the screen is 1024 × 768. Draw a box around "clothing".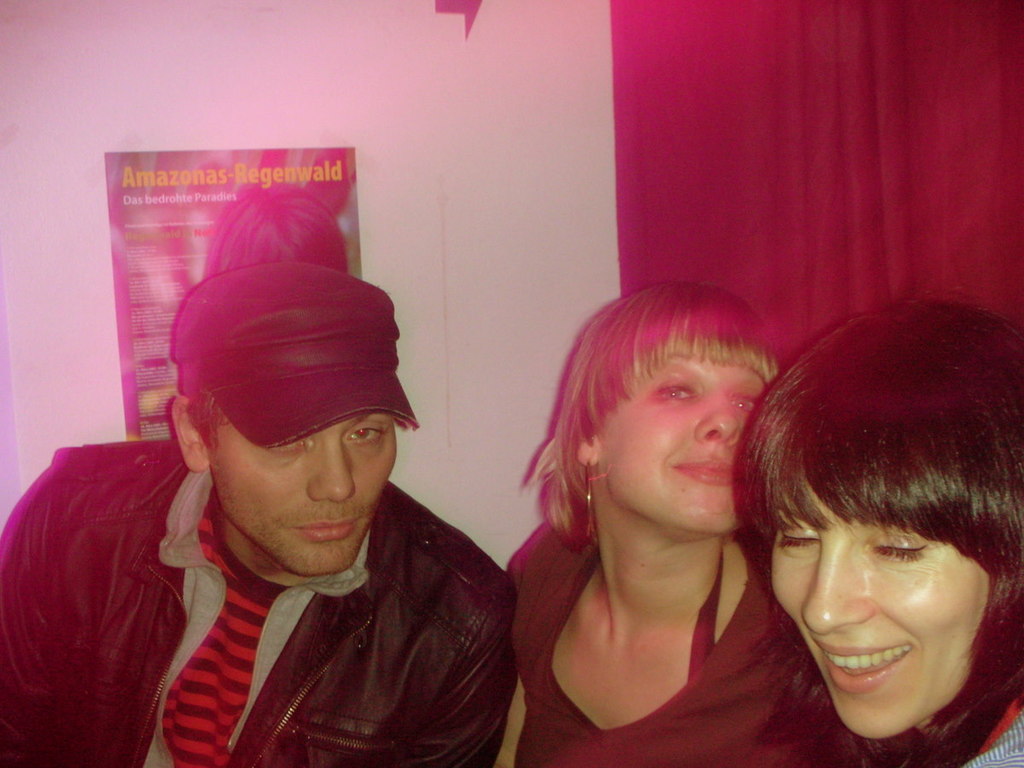
left=491, top=515, right=881, bottom=767.
